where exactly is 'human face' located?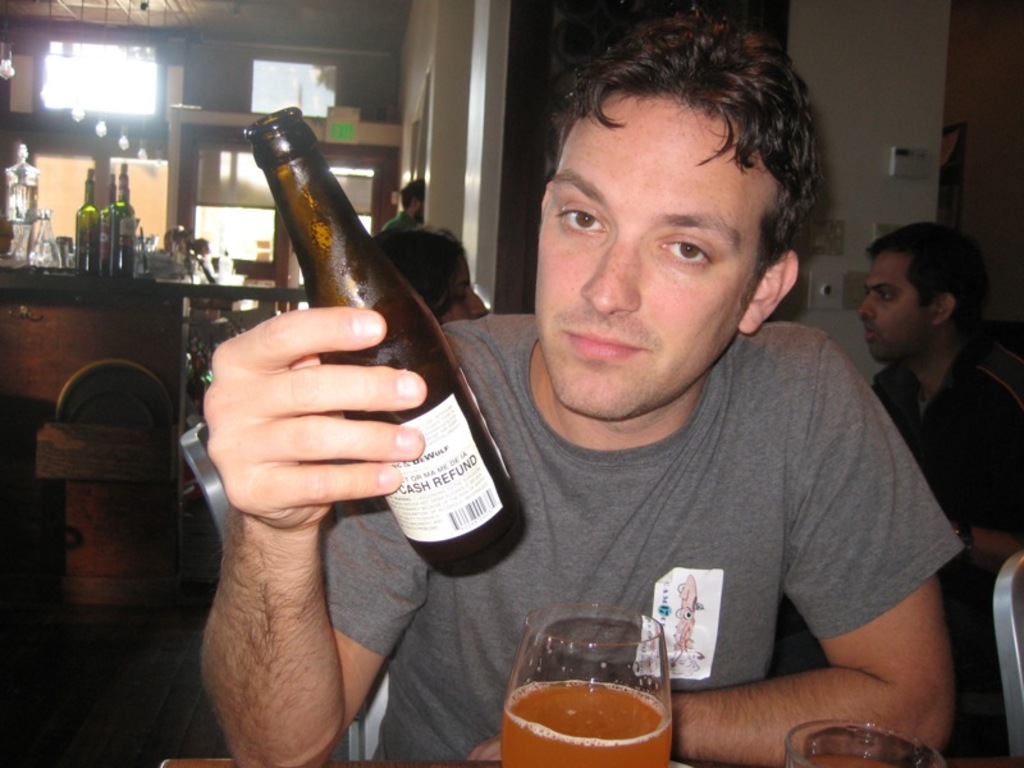
Its bounding box is x1=856, y1=246, x2=931, y2=358.
